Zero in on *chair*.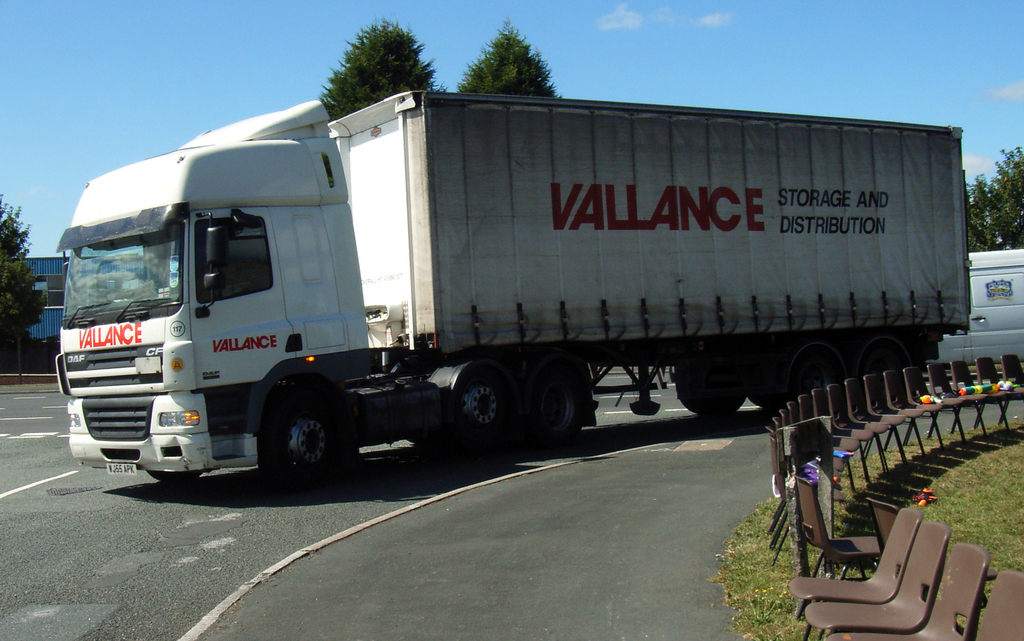
Zeroed in: 769, 415, 845, 534.
